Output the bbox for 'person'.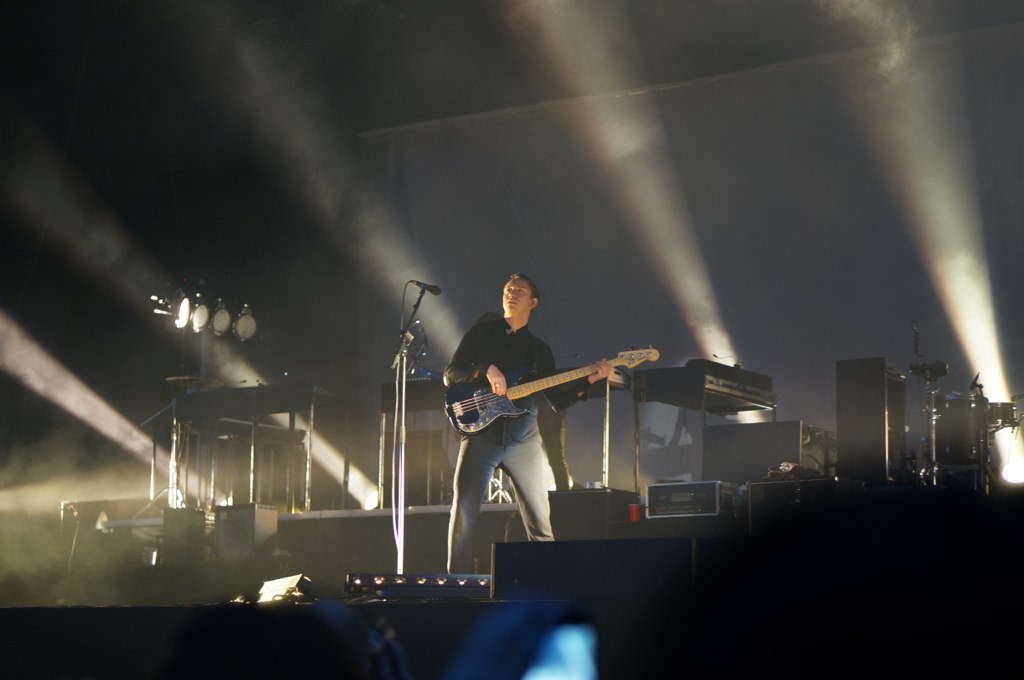
x1=538 y1=353 x2=575 y2=490.
